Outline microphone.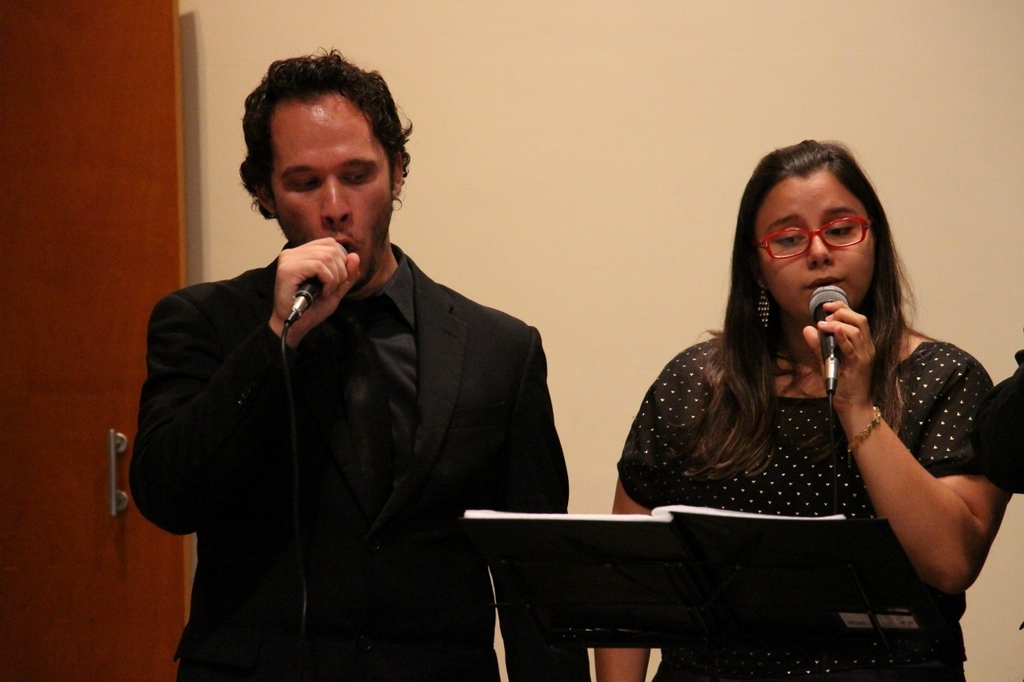
Outline: 806, 277, 866, 403.
